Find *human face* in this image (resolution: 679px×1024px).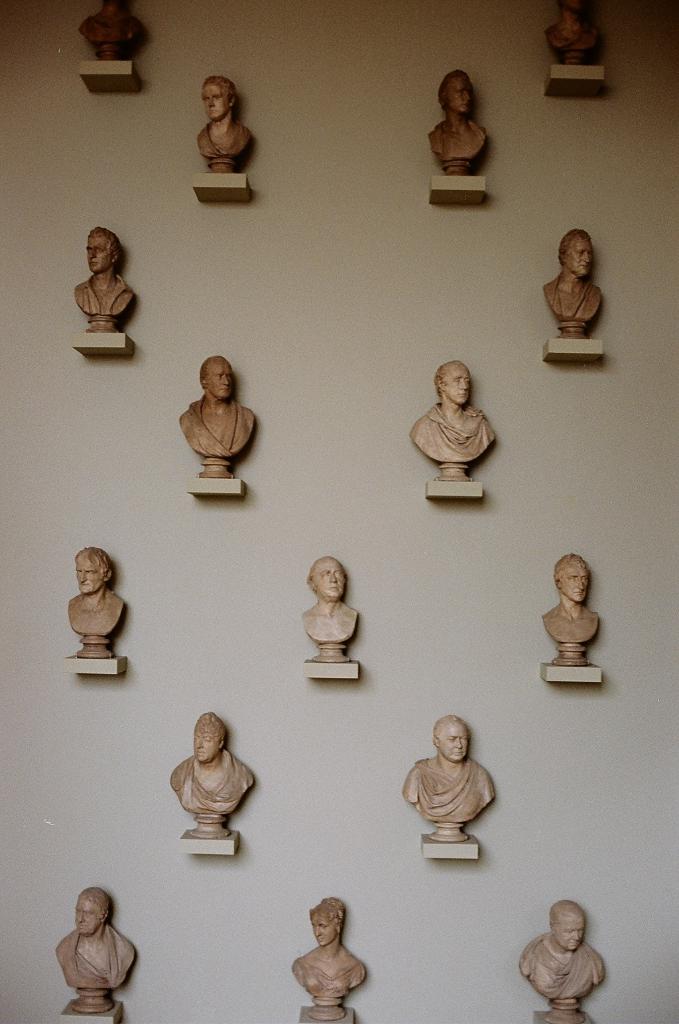
<region>208, 353, 235, 397</region>.
